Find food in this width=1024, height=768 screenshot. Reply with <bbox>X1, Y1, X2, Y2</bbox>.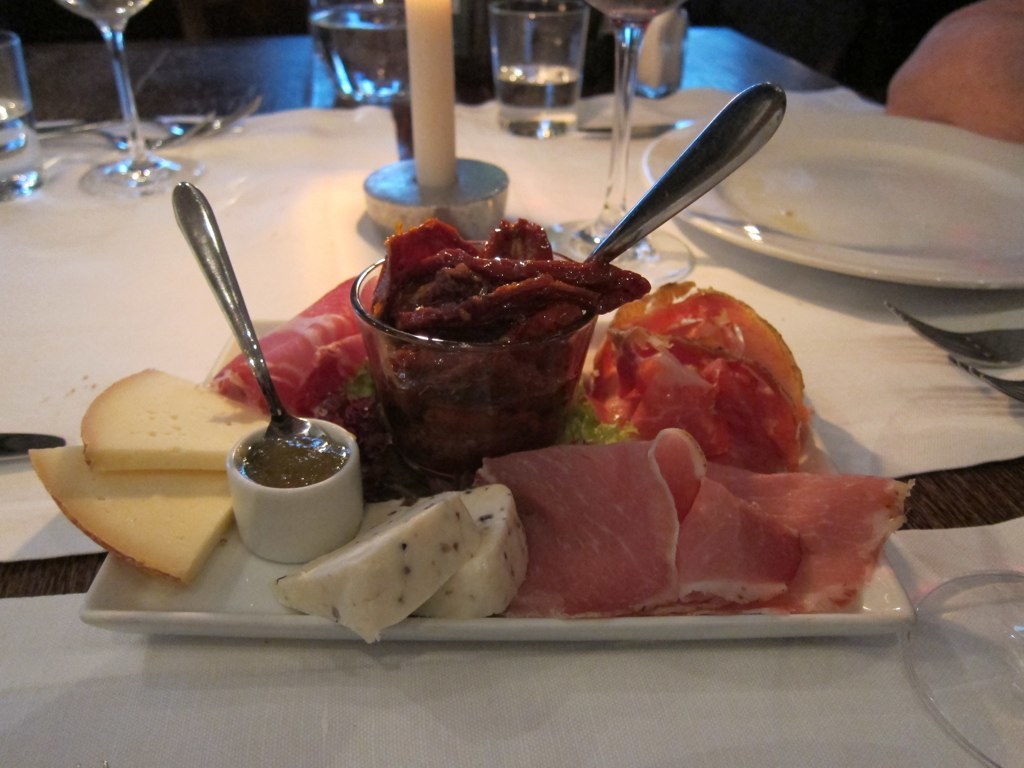
<bbox>674, 479, 802, 619</bbox>.
